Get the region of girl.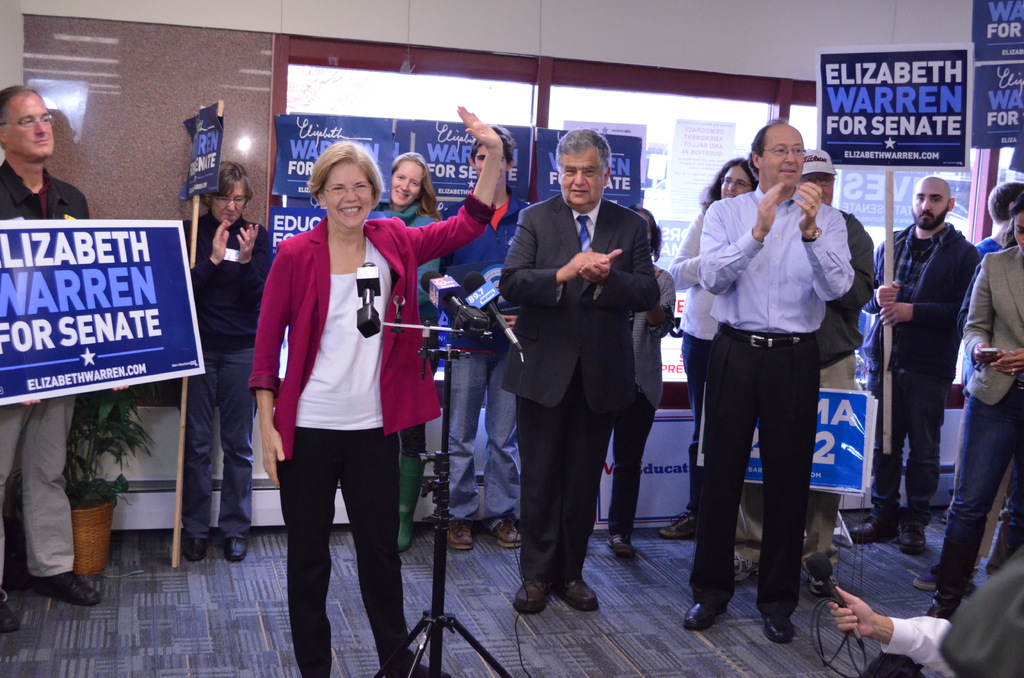
364/150/447/549.
